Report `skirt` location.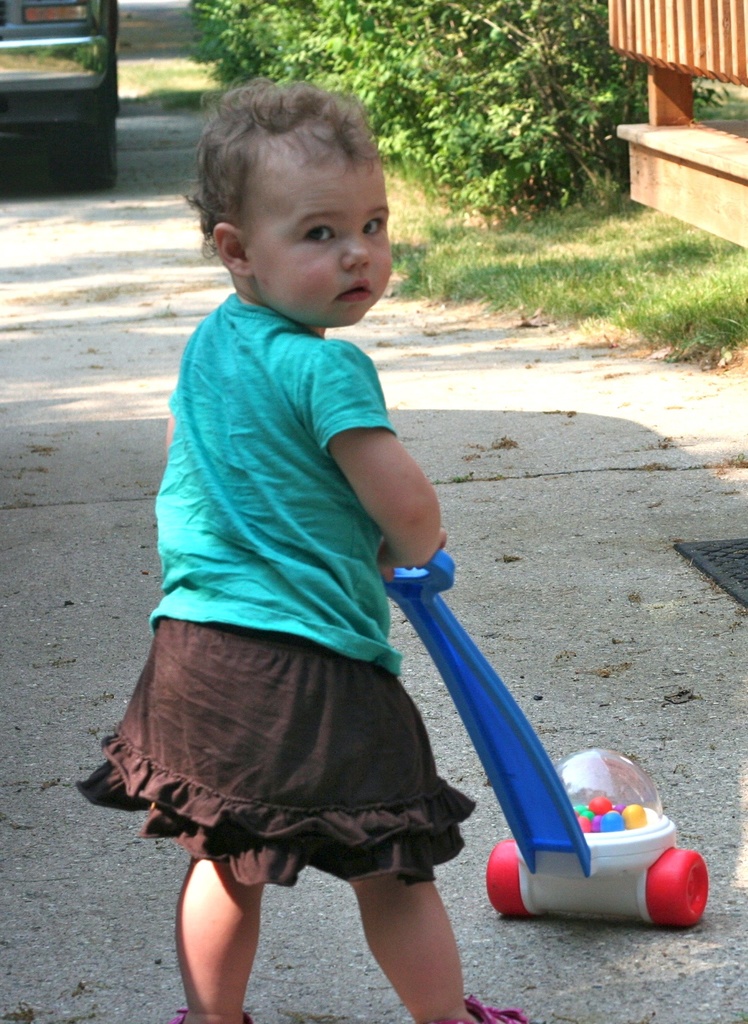
Report: detection(76, 612, 482, 895).
